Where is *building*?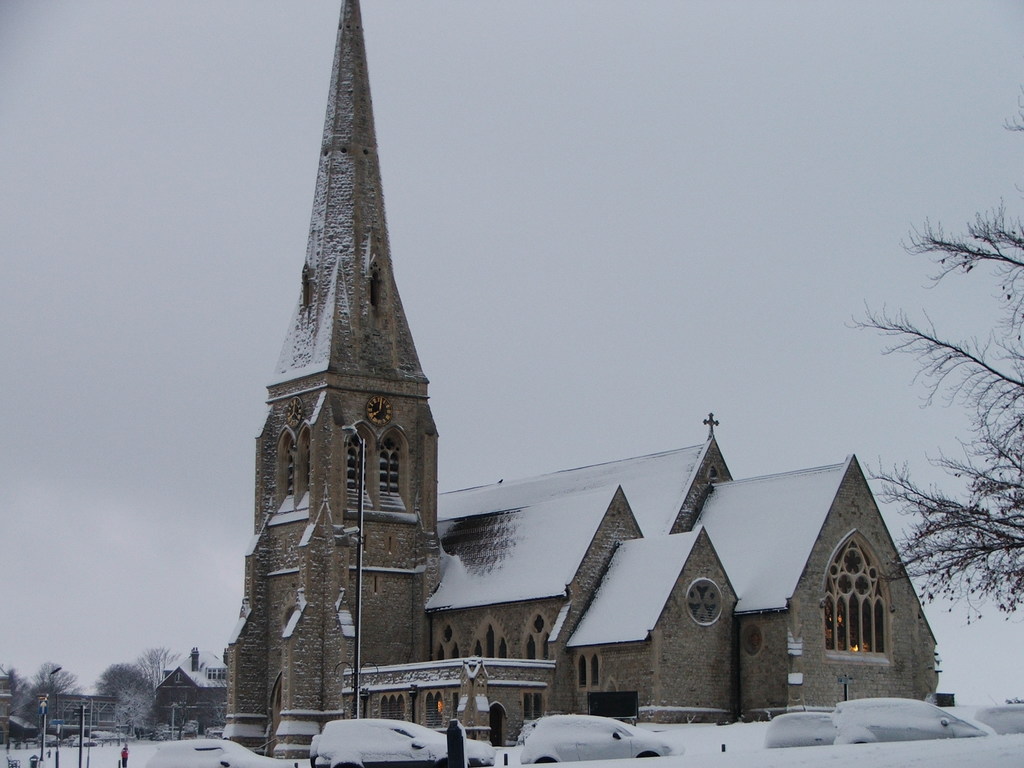
211 0 936 762.
